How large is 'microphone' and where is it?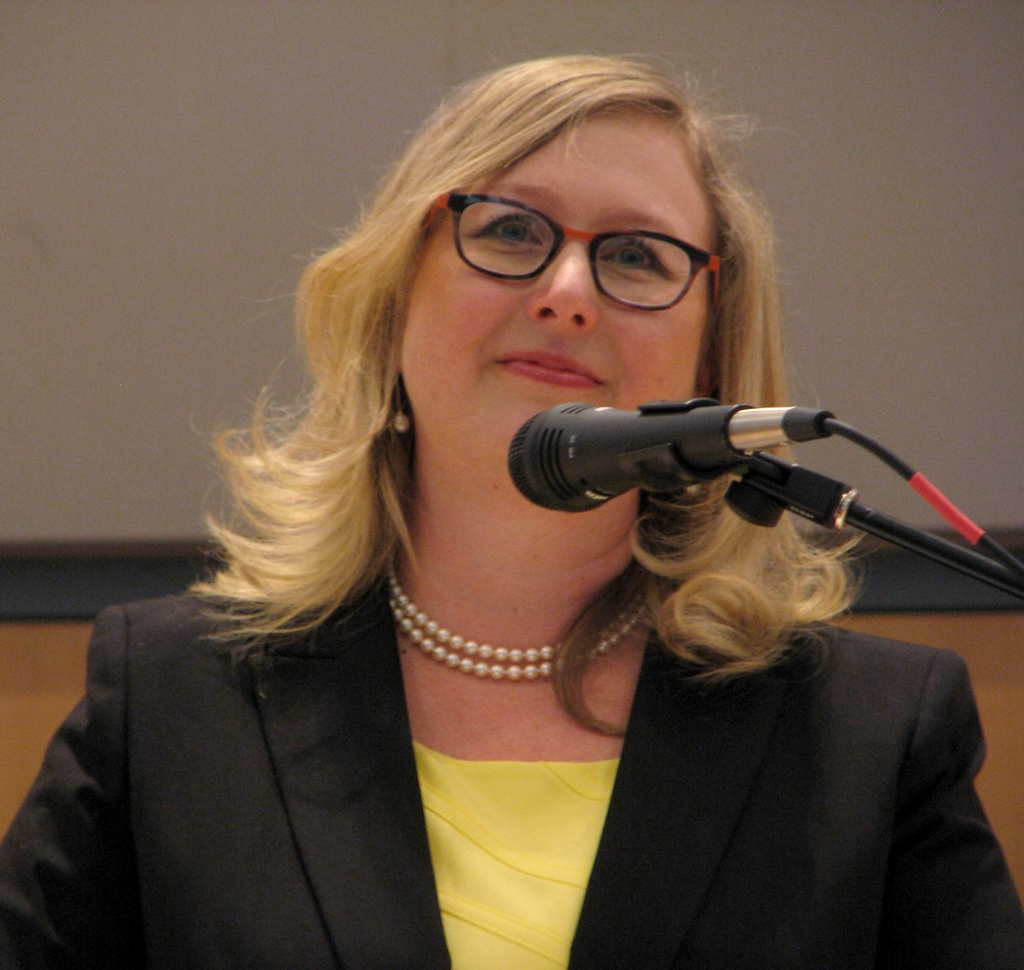
Bounding box: rect(479, 386, 893, 530).
